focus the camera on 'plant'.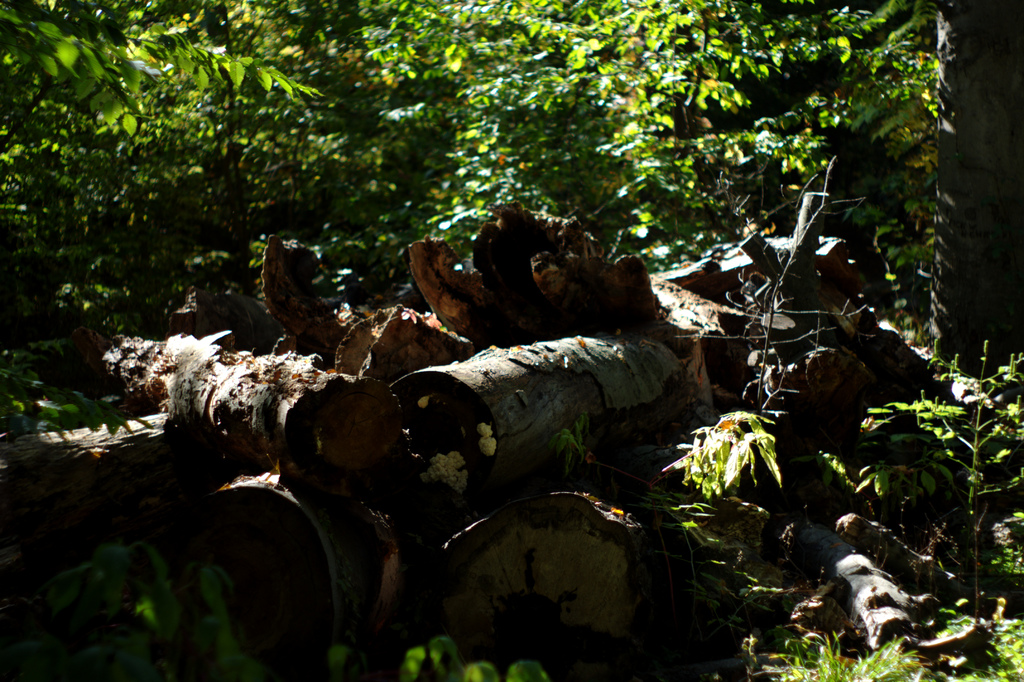
Focus region: crop(552, 410, 592, 475).
